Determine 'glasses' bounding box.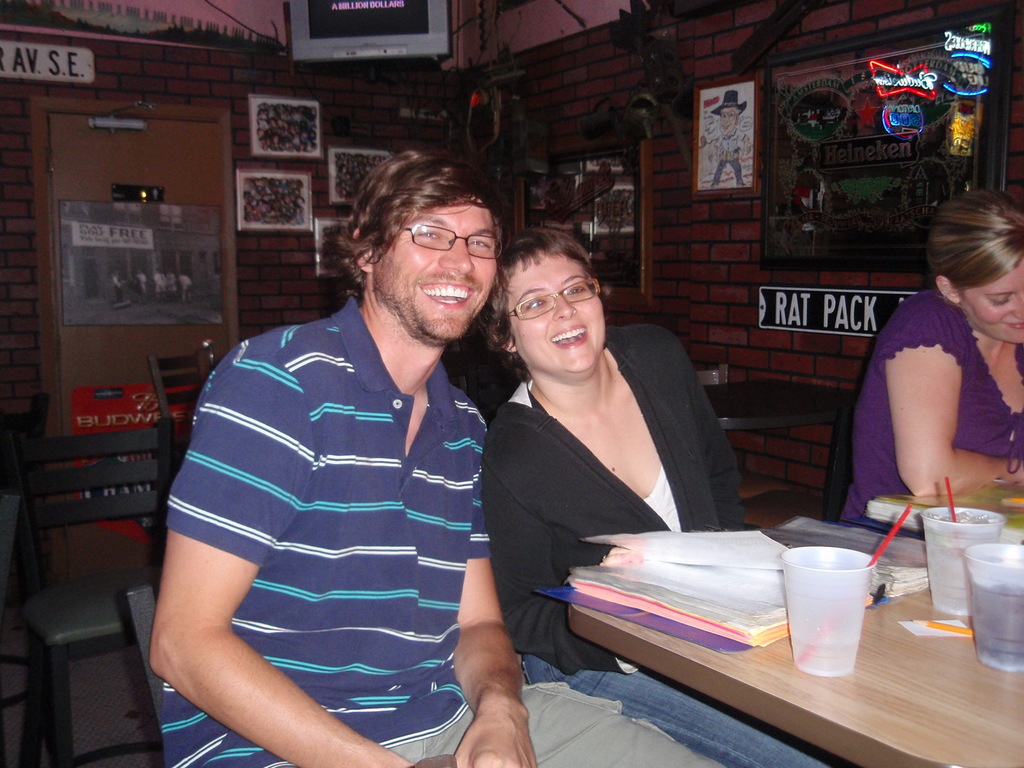
Determined: [396,213,512,262].
